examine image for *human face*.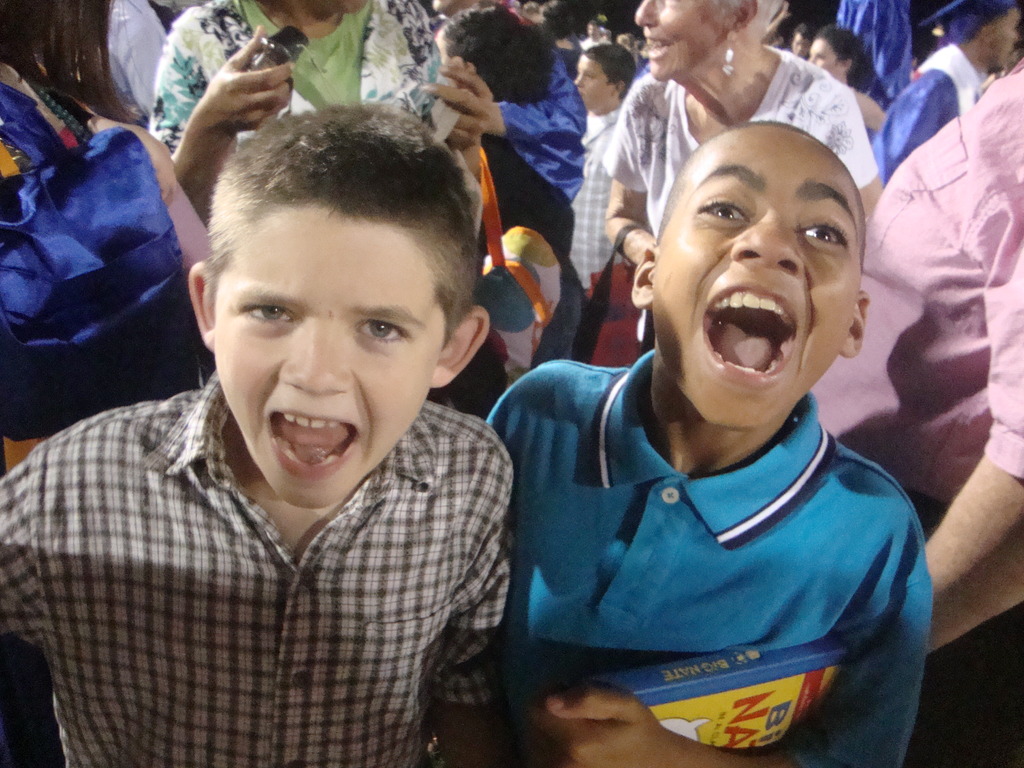
Examination result: region(574, 52, 611, 113).
